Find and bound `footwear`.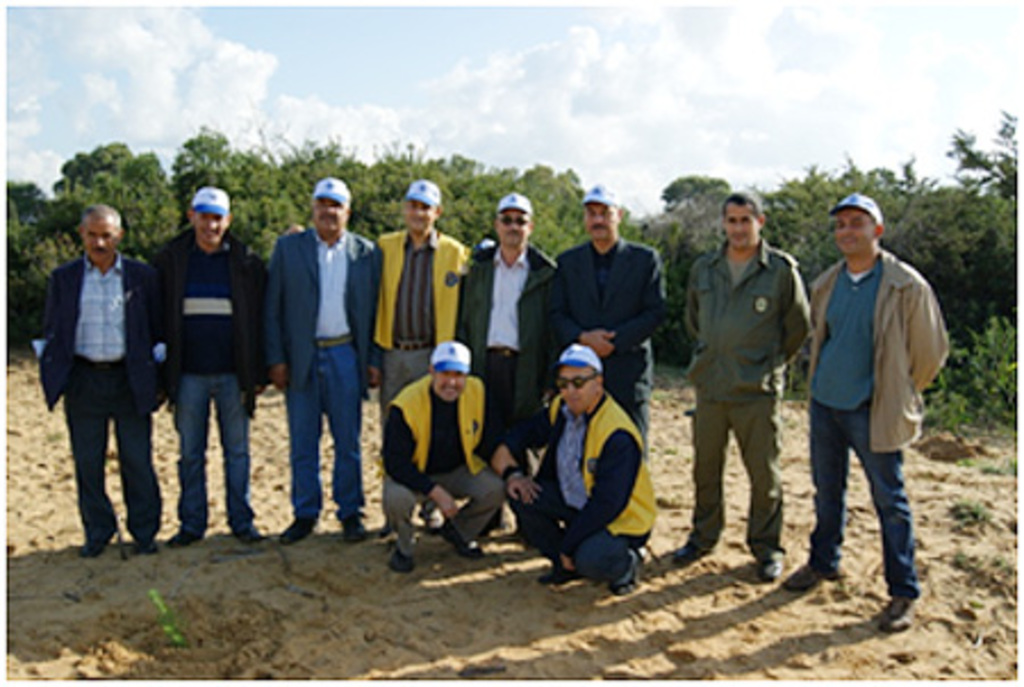
Bound: 75 535 107 557.
